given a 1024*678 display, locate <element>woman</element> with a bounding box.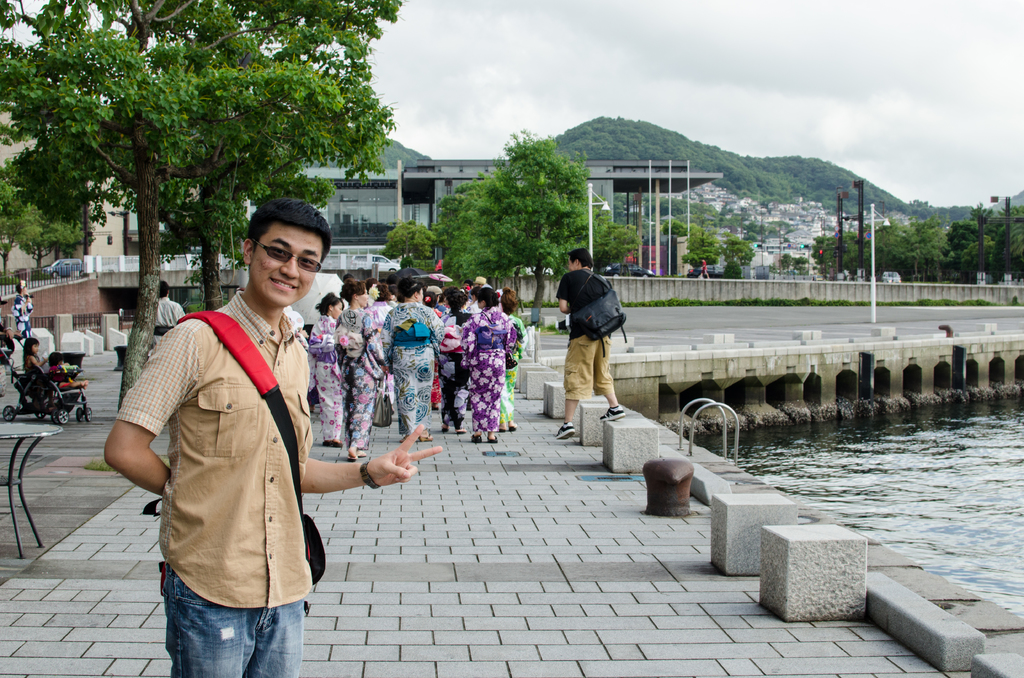
Located: rect(13, 280, 36, 337).
